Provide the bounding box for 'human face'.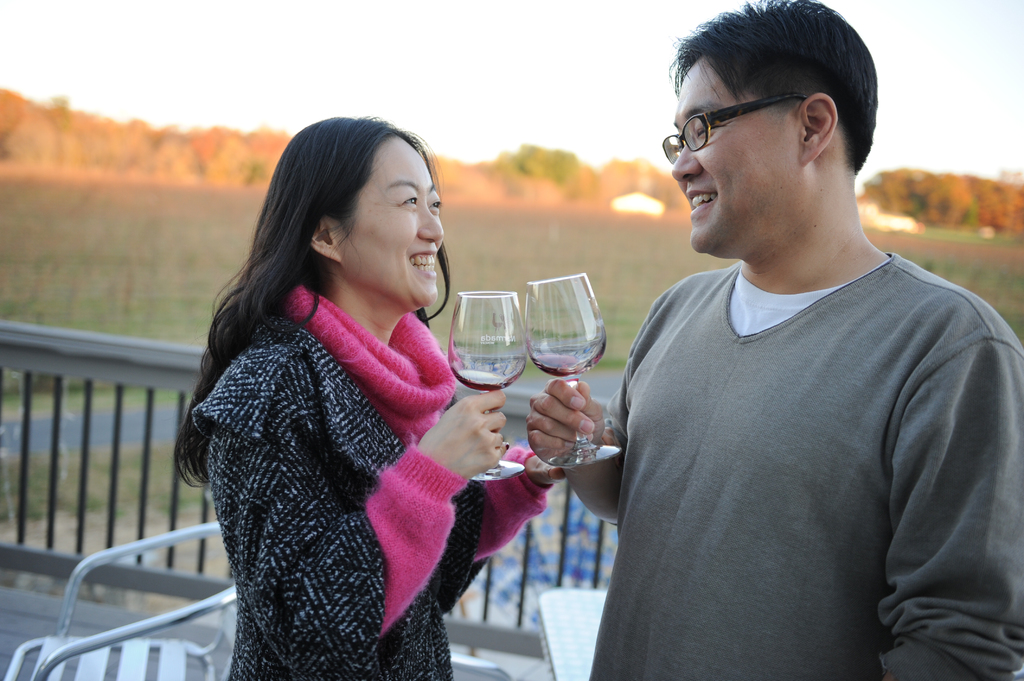
x1=669 y1=58 x2=808 y2=248.
